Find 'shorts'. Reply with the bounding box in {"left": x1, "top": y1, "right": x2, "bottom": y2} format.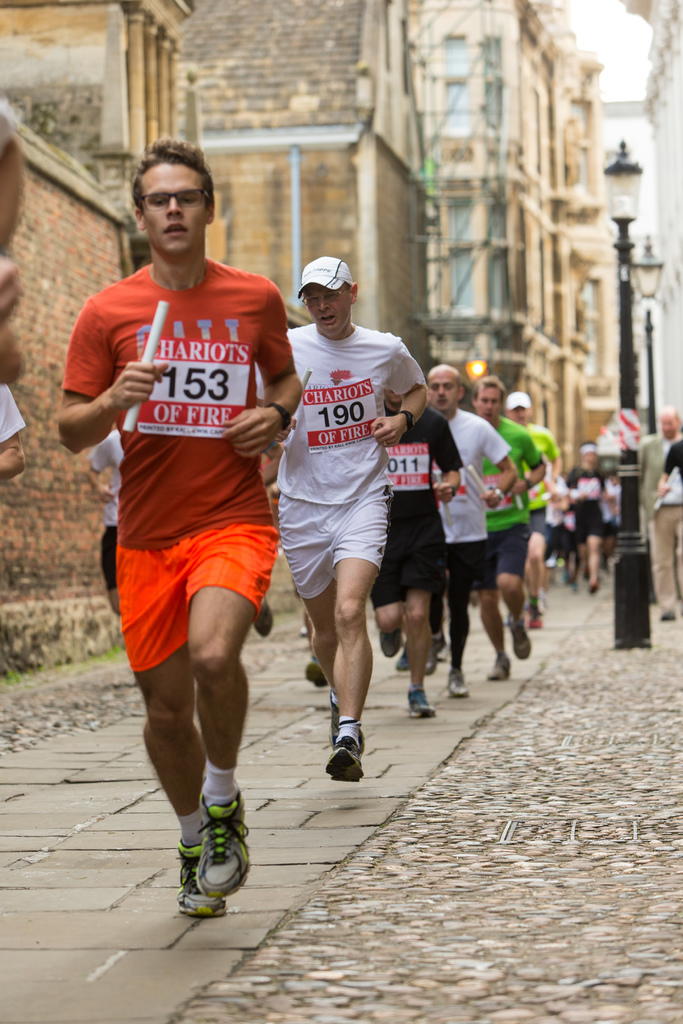
{"left": 484, "top": 525, "right": 534, "bottom": 576}.
